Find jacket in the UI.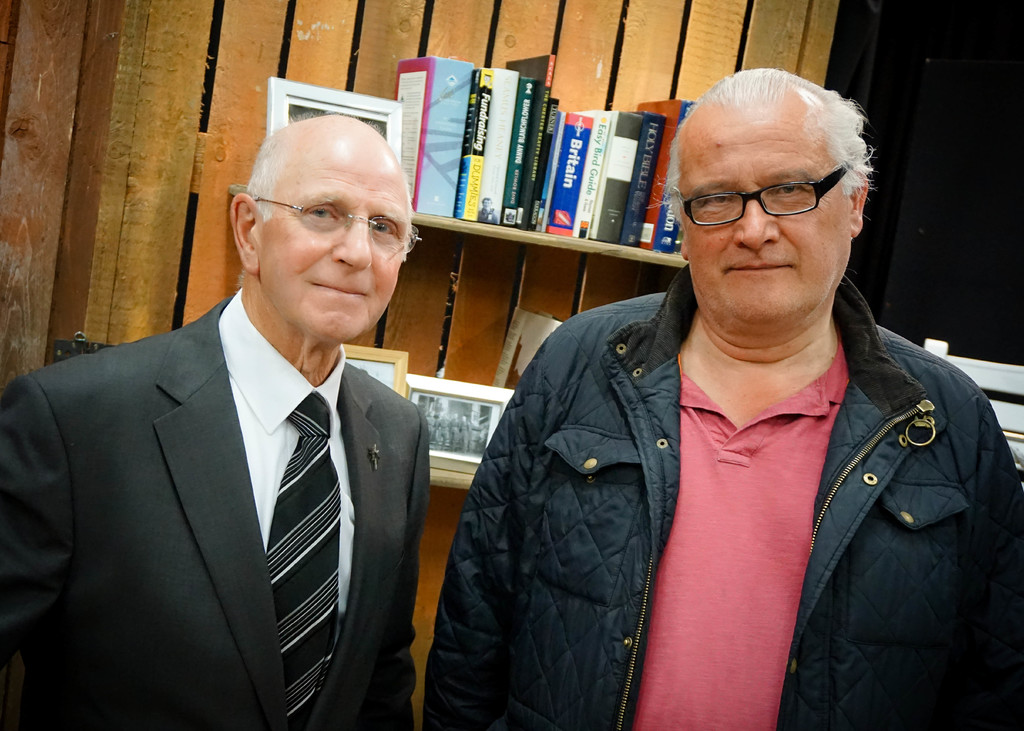
UI element at [428,236,992,730].
